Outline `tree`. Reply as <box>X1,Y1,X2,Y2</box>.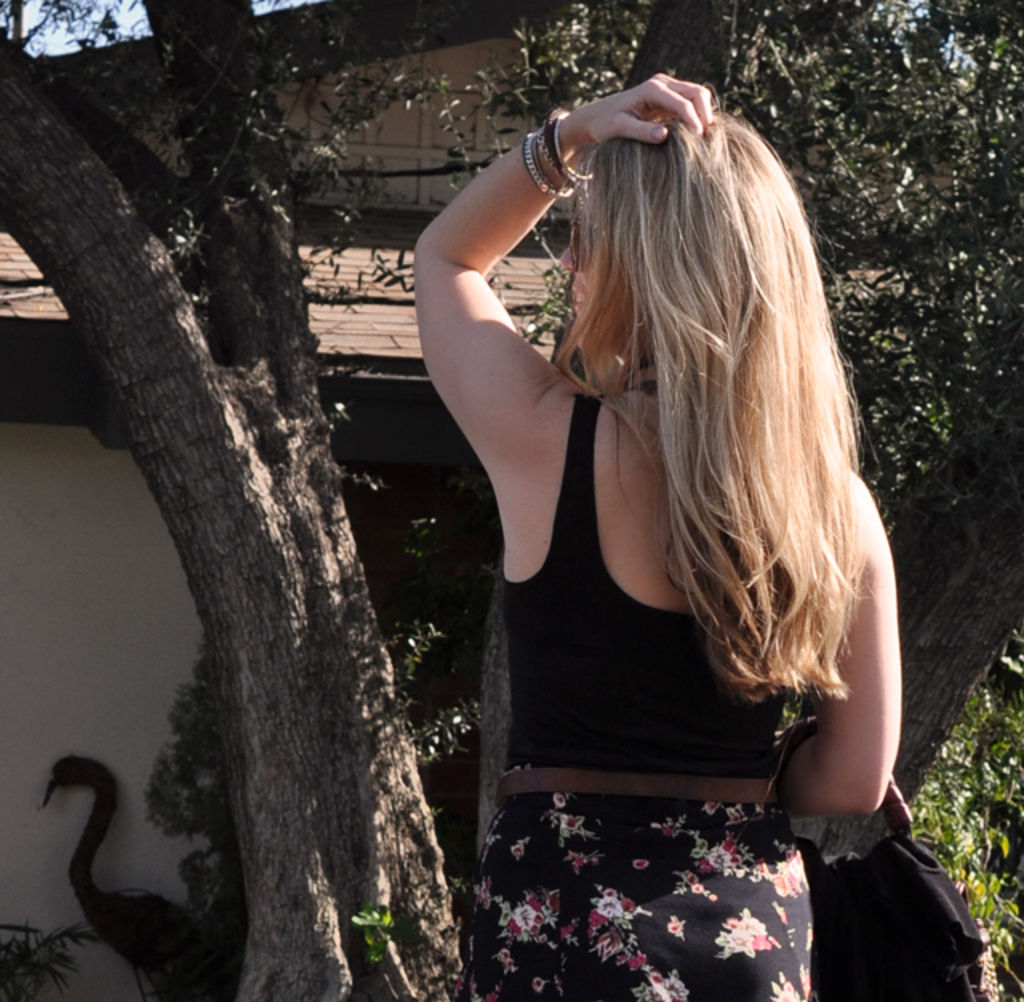
<box>469,6,1016,1000</box>.
